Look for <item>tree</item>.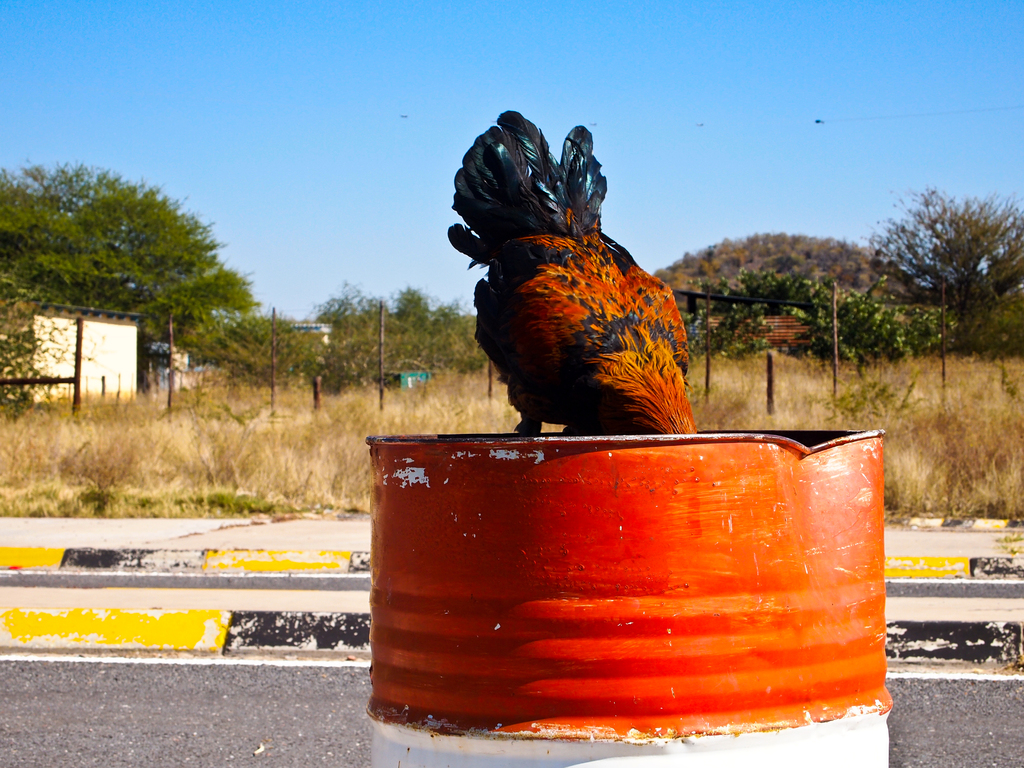
Found: left=386, top=276, right=445, bottom=381.
